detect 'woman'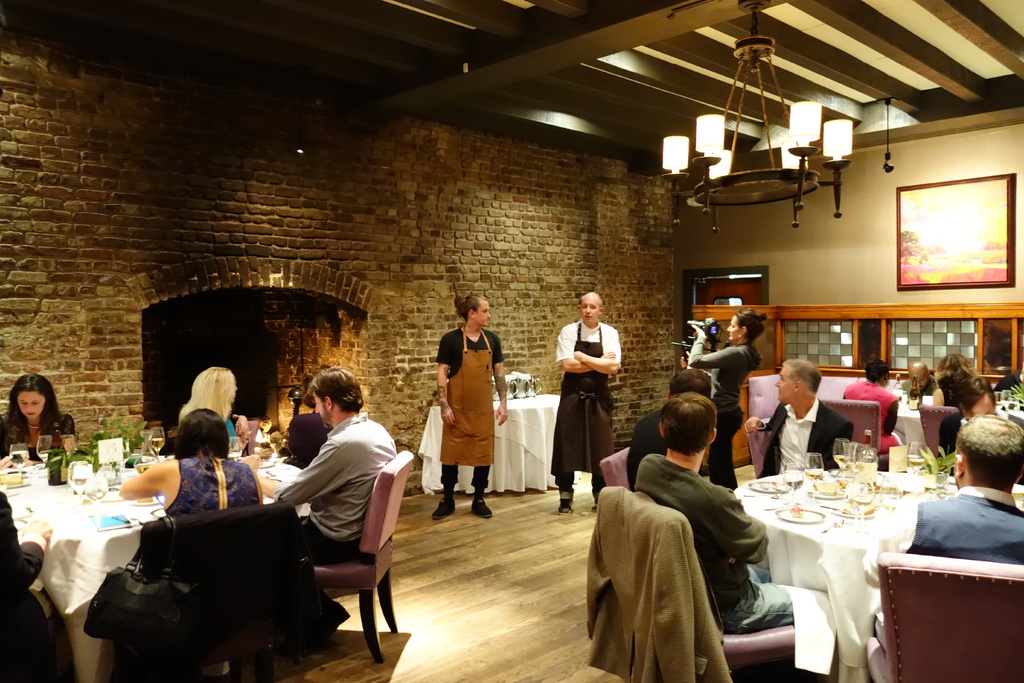
crop(177, 364, 250, 449)
